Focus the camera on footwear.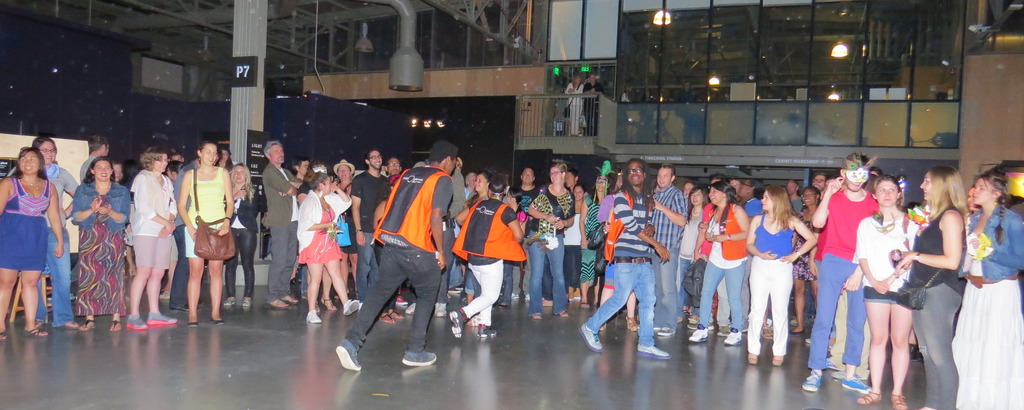
Focus region: 20 329 45 336.
